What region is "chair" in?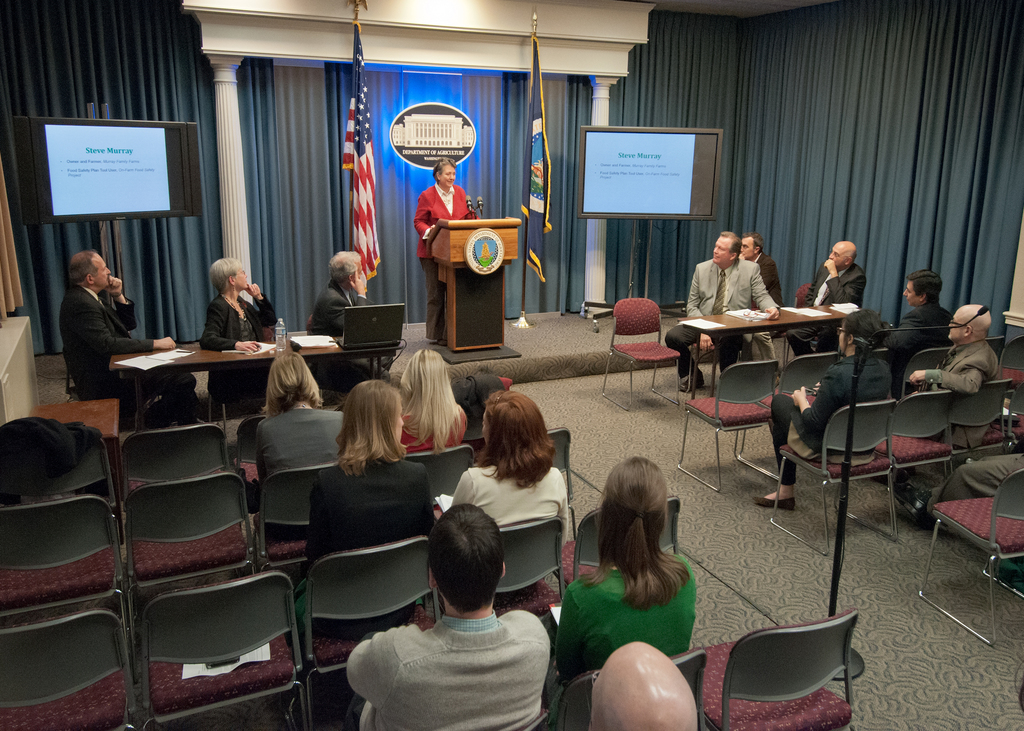
(left=686, top=341, right=745, bottom=391).
